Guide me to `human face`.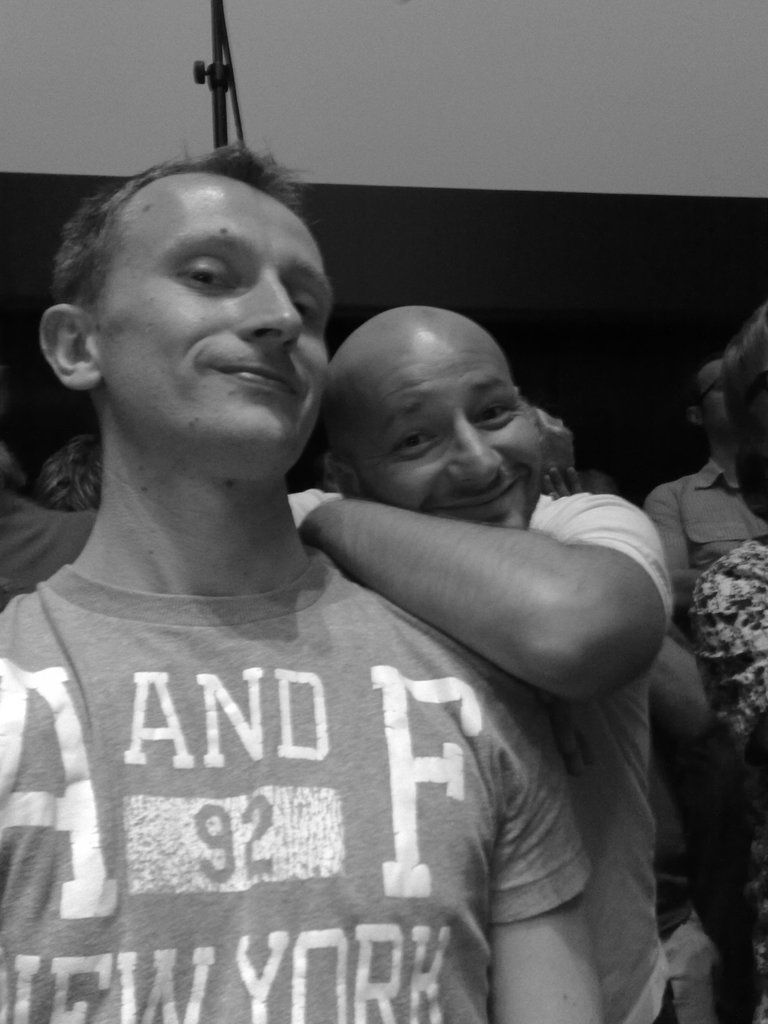
Guidance: BBox(348, 335, 549, 536).
